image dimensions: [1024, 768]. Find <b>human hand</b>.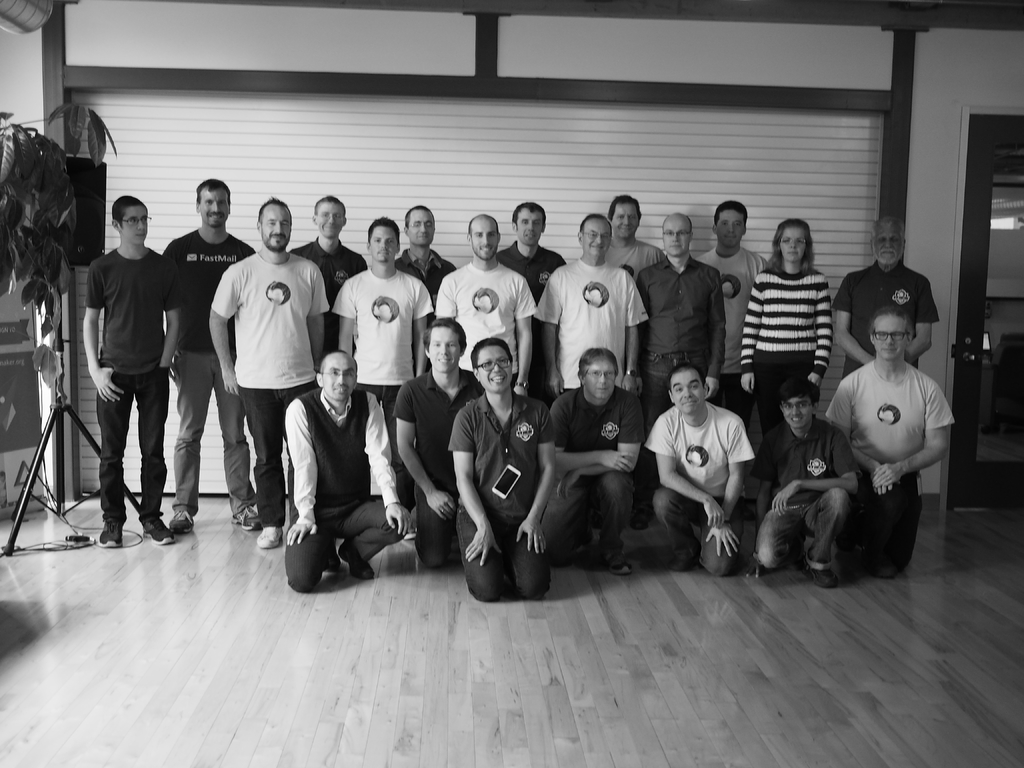
[left=702, top=498, right=724, bottom=528].
